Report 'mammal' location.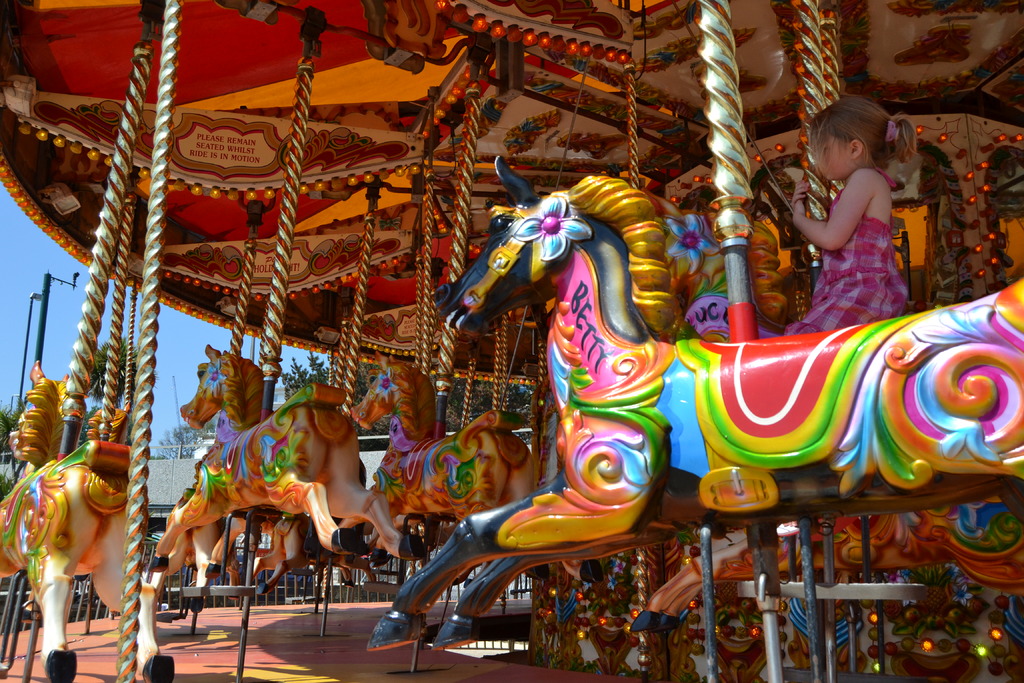
Report: Rect(0, 364, 175, 682).
